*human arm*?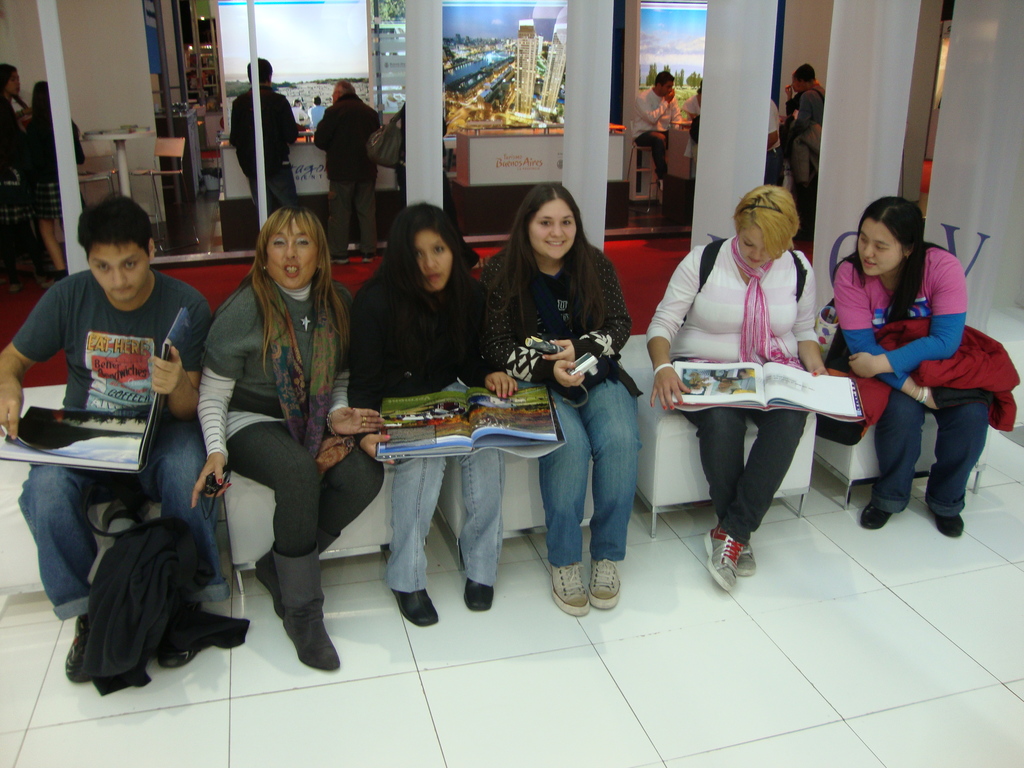
{"left": 783, "top": 94, "right": 810, "bottom": 141}
